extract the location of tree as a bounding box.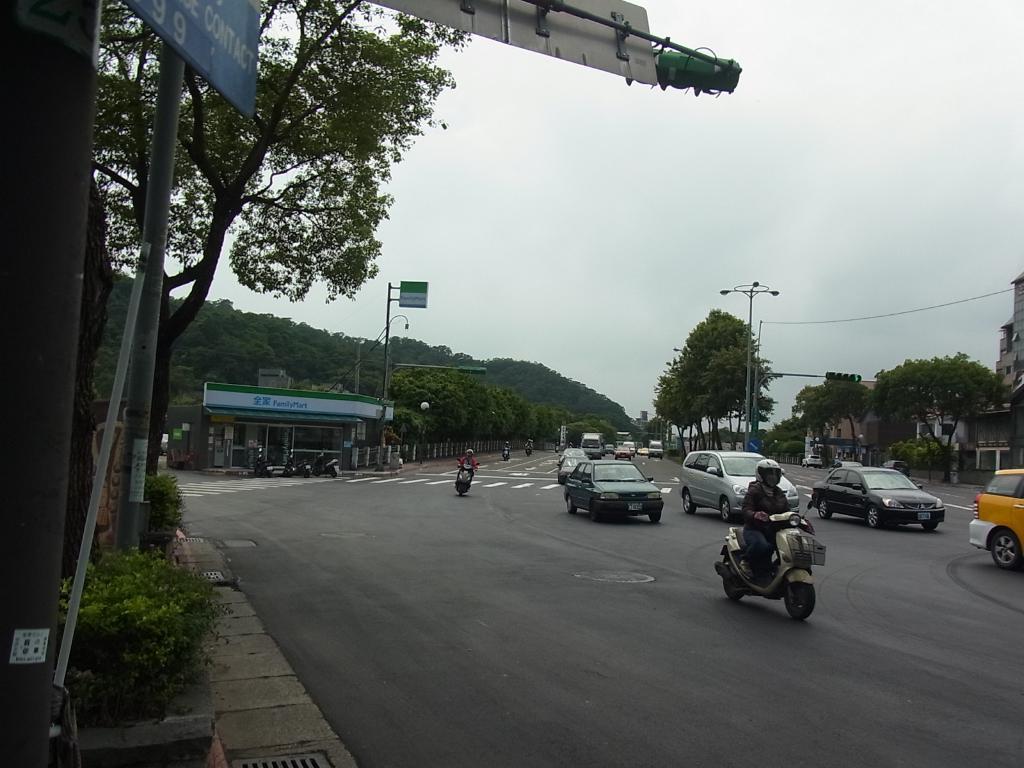
870, 346, 1007, 486.
